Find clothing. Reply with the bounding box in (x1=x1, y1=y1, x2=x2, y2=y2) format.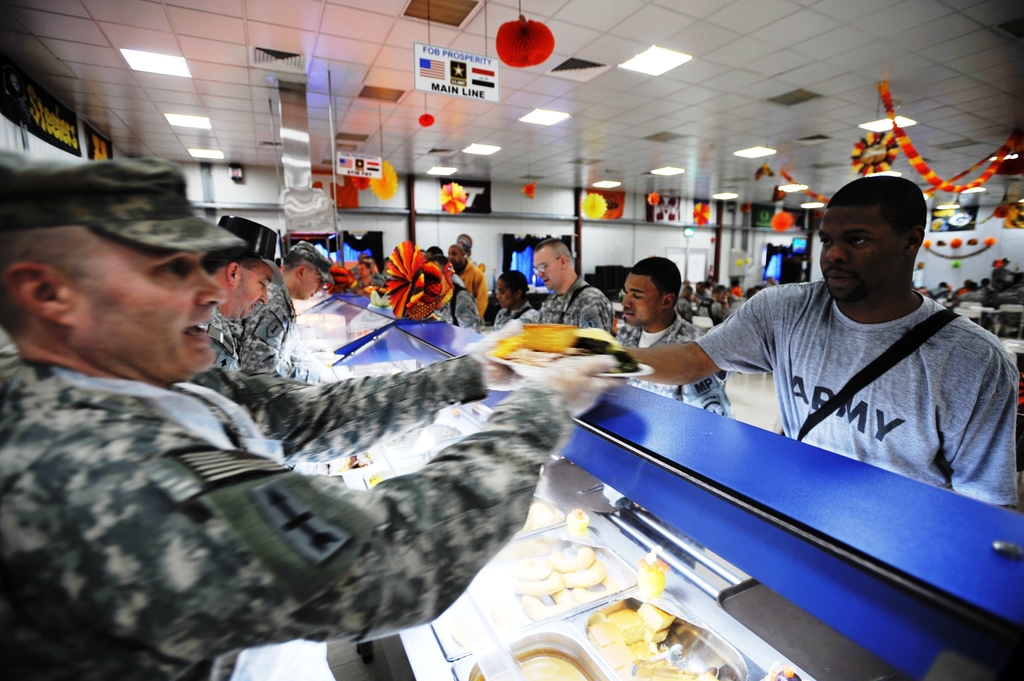
(x1=354, y1=276, x2=384, y2=292).
